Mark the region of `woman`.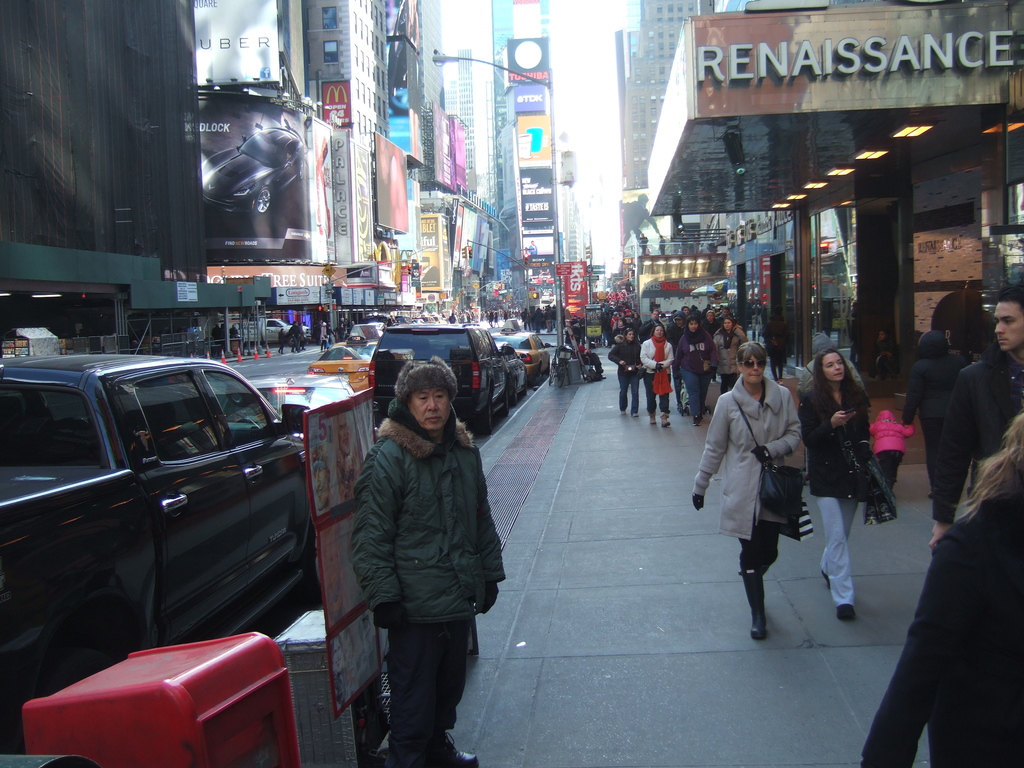
Region: [left=716, top=323, right=753, bottom=397].
